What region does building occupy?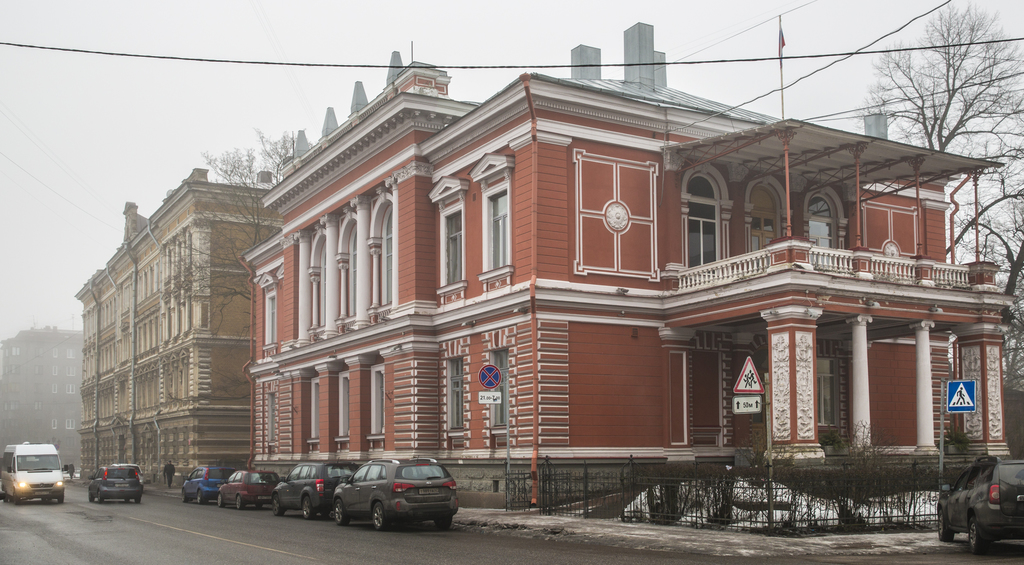
bbox=(72, 163, 273, 489).
